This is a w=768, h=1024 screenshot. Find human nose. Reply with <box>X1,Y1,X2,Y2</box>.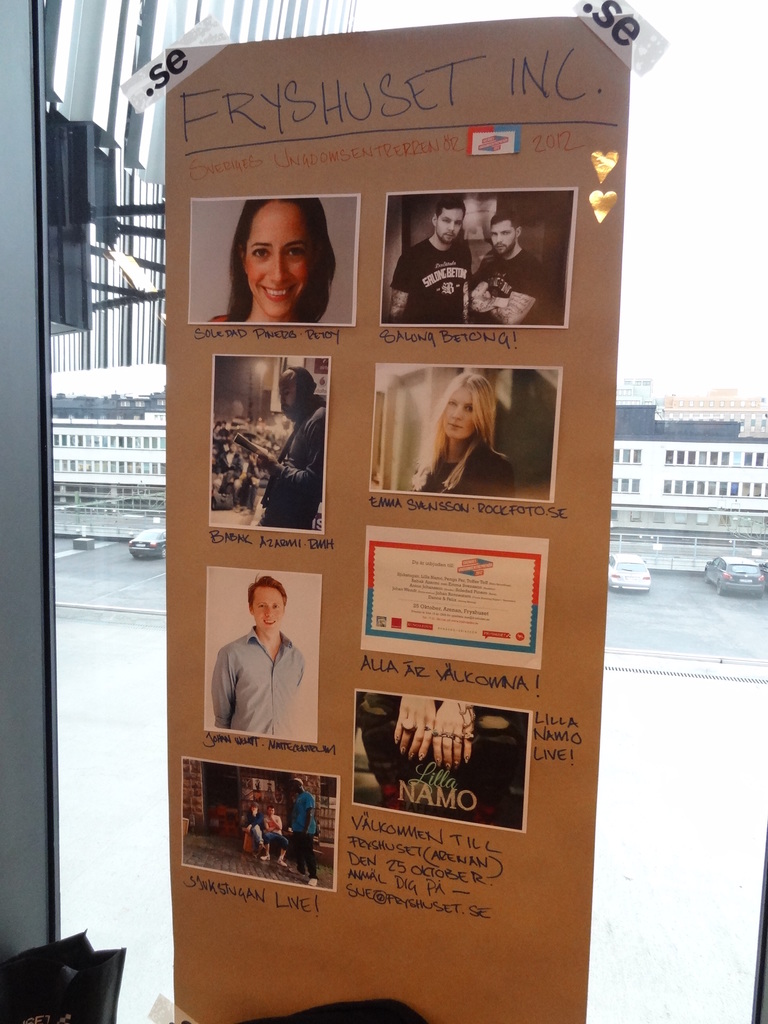
<box>445,221,457,233</box>.
